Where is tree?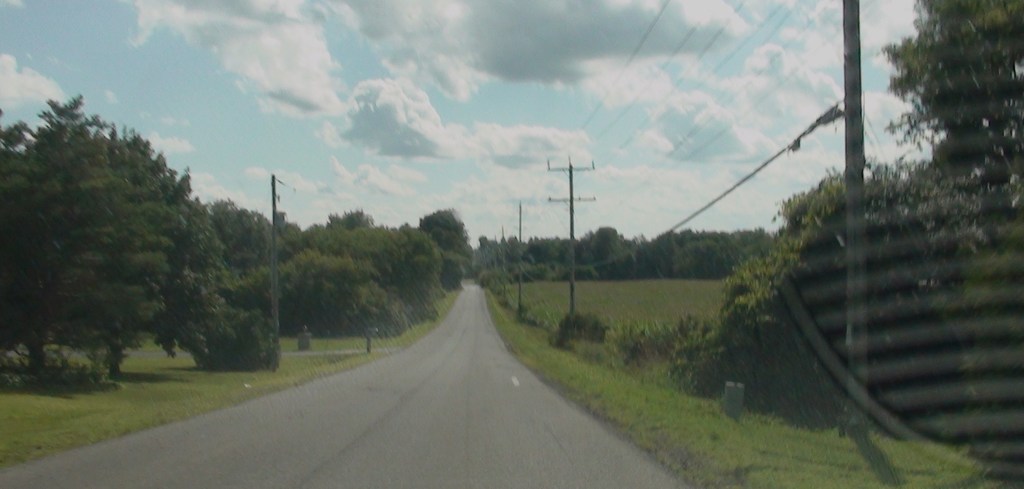
302 222 374 259.
